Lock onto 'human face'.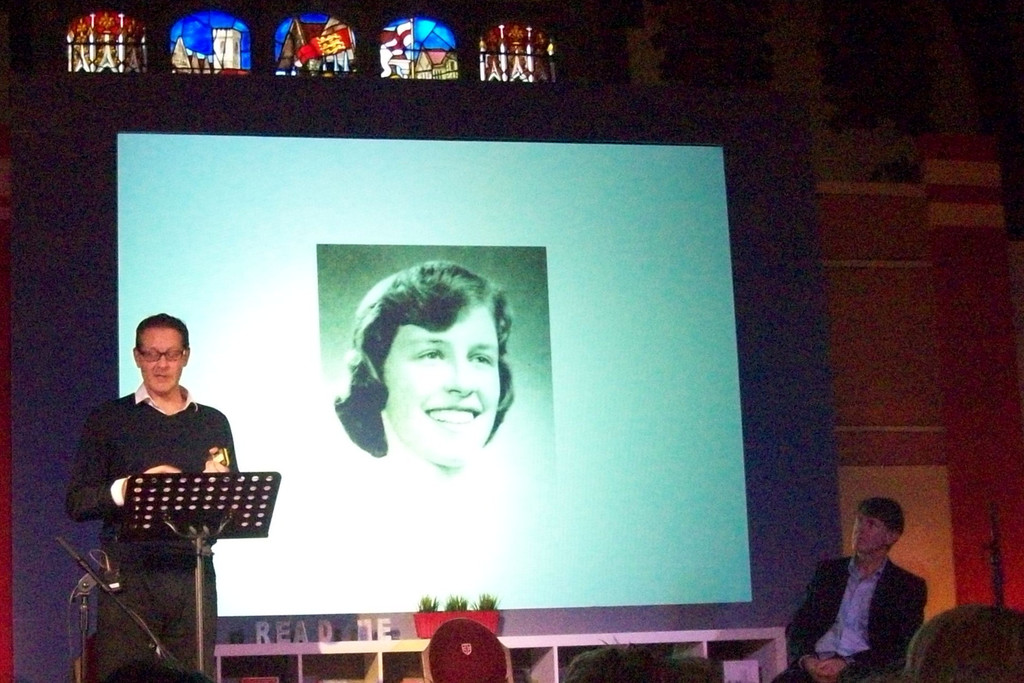
Locked: pyautogui.locateOnScreen(384, 306, 500, 468).
